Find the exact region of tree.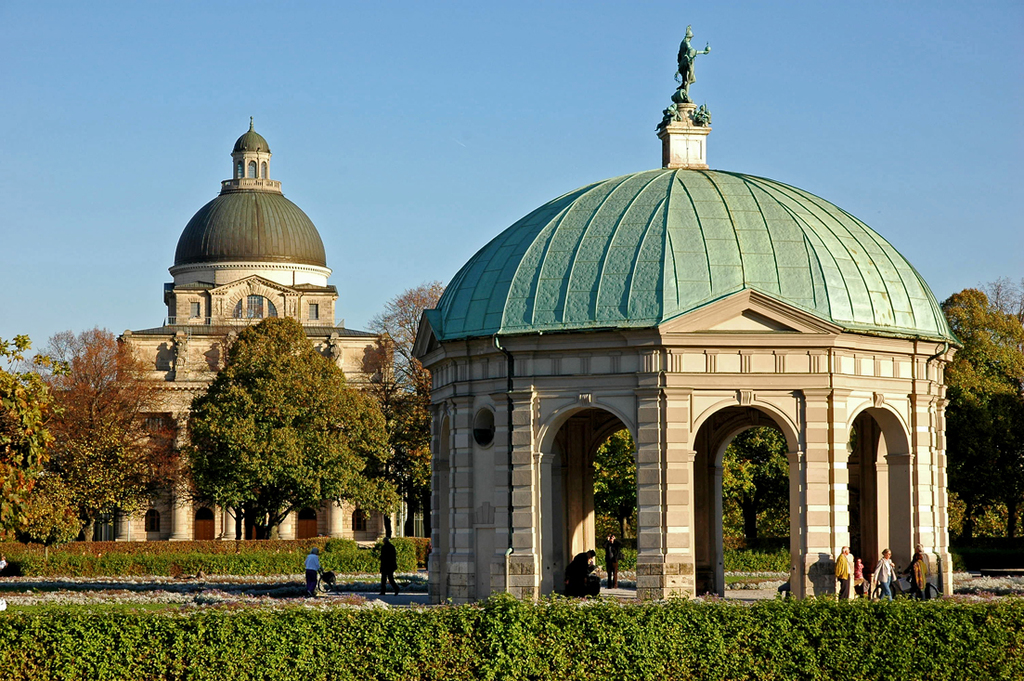
Exact region: 28,268,187,559.
